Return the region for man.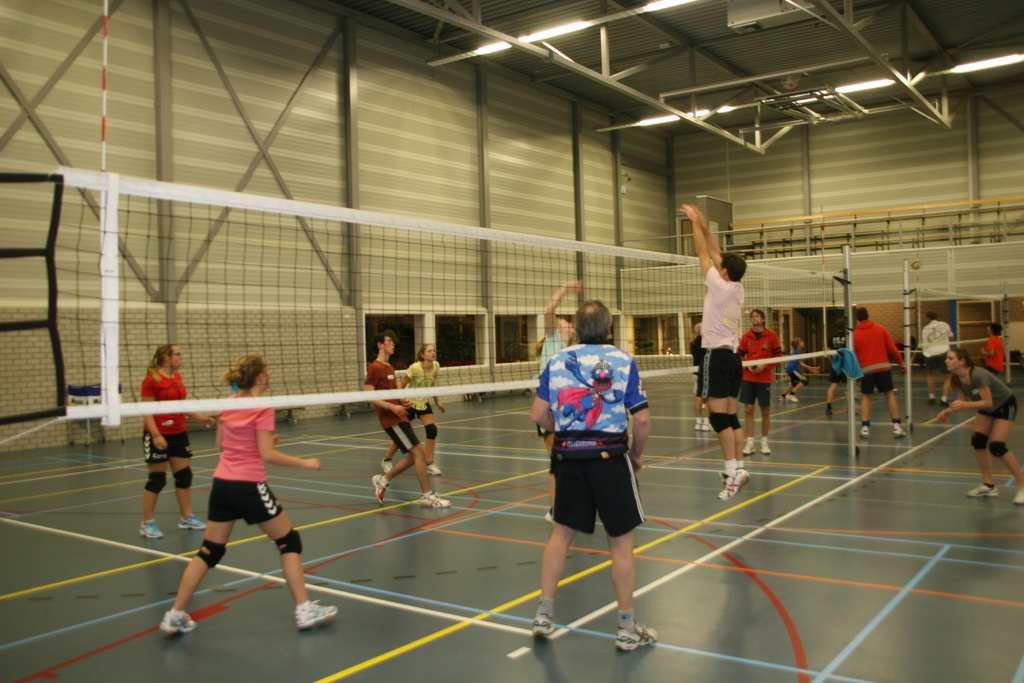
BBox(915, 312, 959, 407).
